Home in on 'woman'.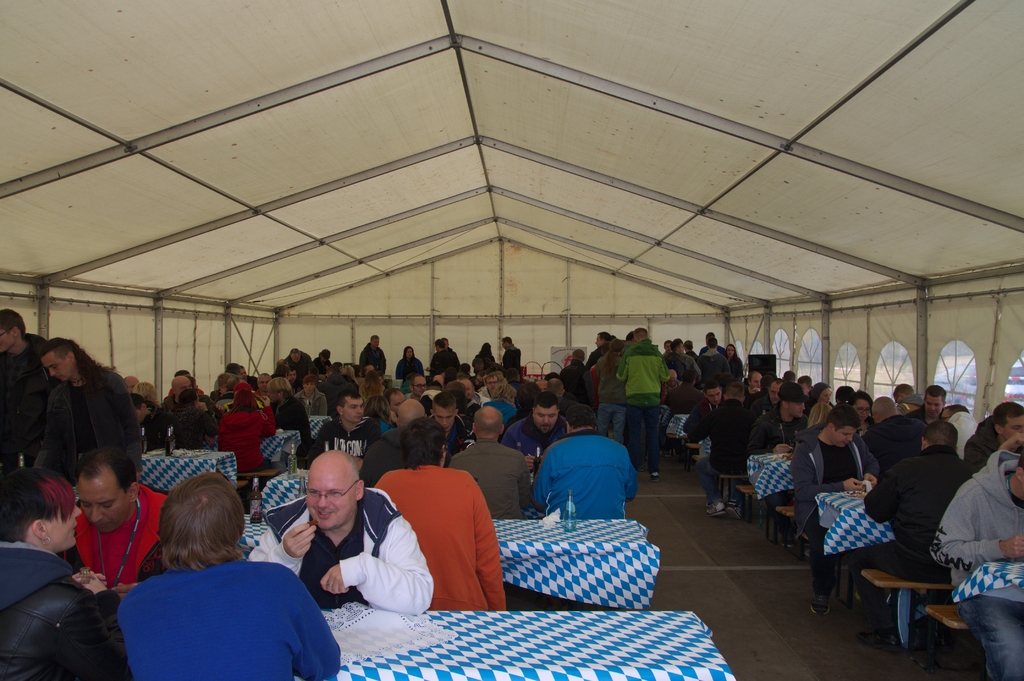
Homed in at crop(470, 380, 518, 433).
